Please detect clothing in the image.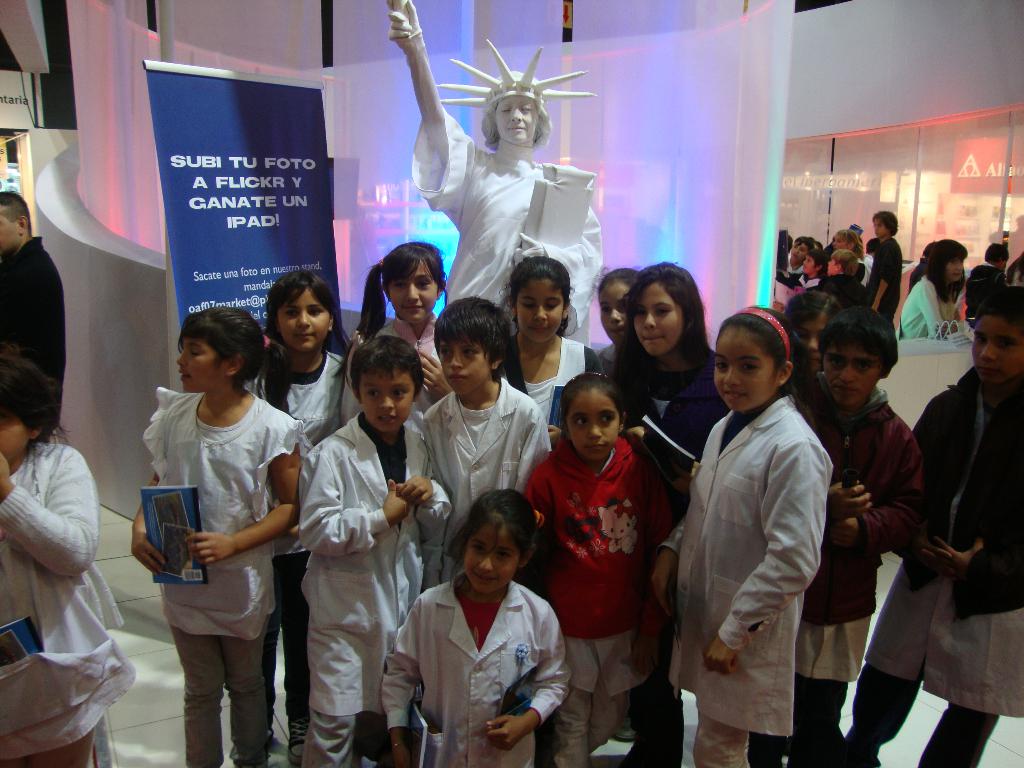
box(792, 389, 929, 767).
